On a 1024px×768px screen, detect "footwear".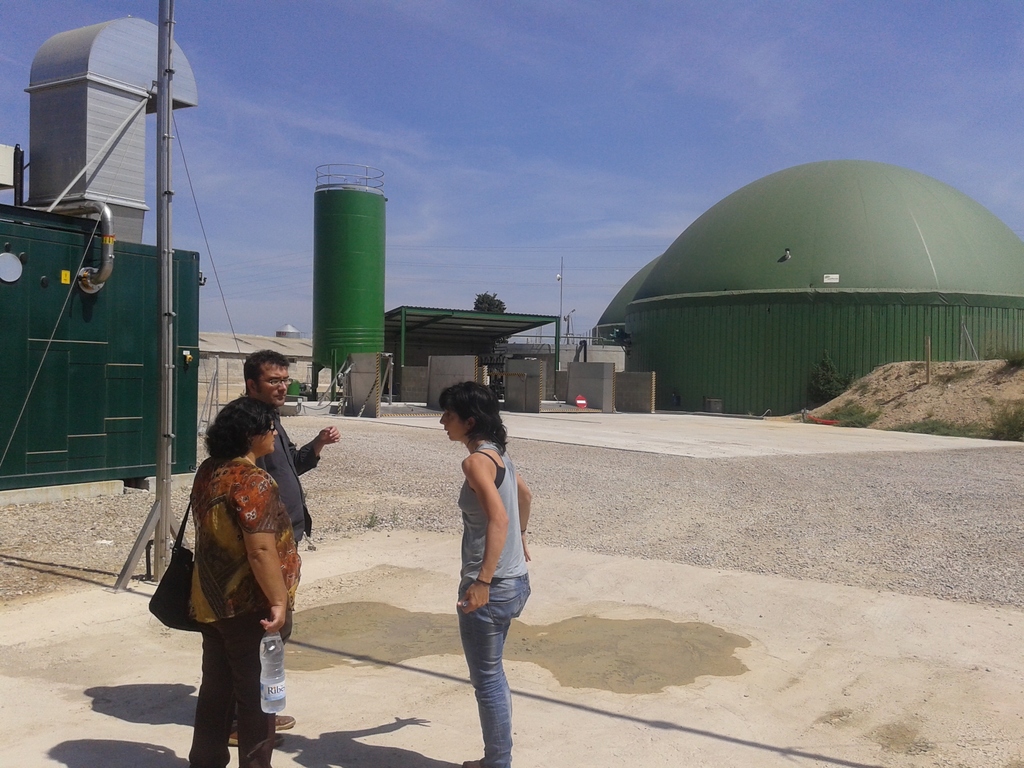
box(273, 713, 294, 727).
